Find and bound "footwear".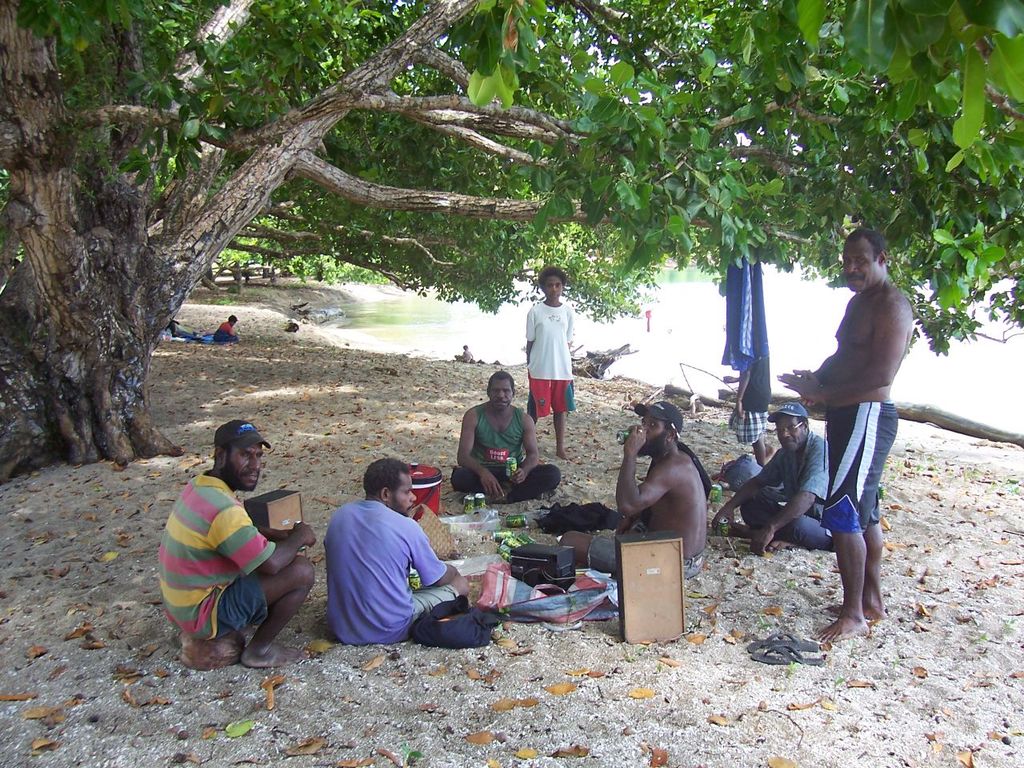
Bound: l=484, t=490, r=510, b=505.
